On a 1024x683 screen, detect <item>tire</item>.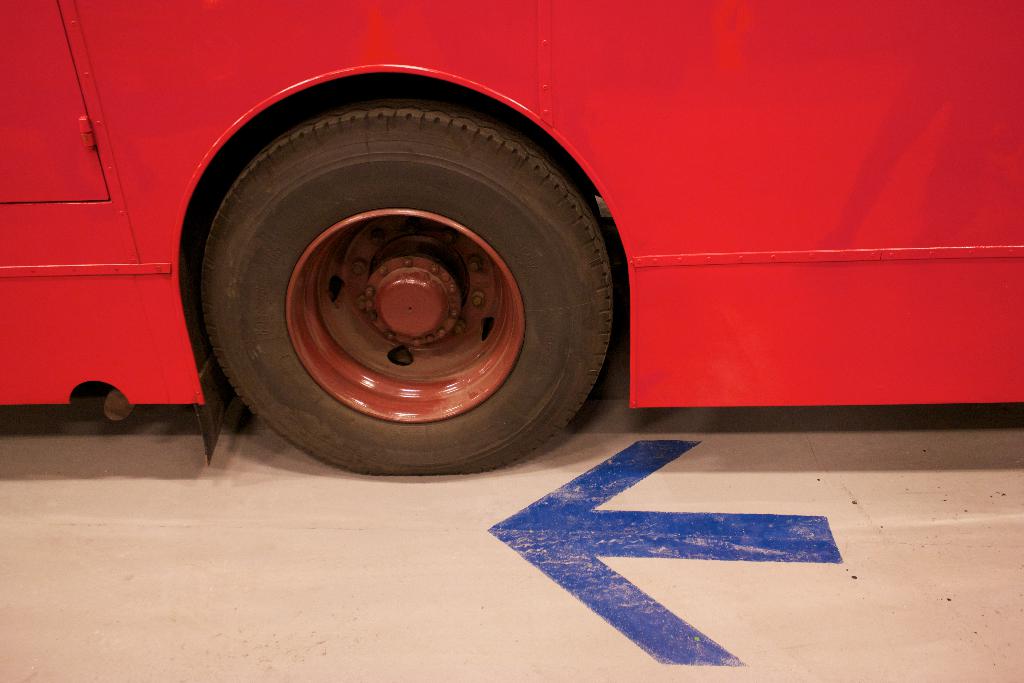
detection(198, 95, 618, 483).
